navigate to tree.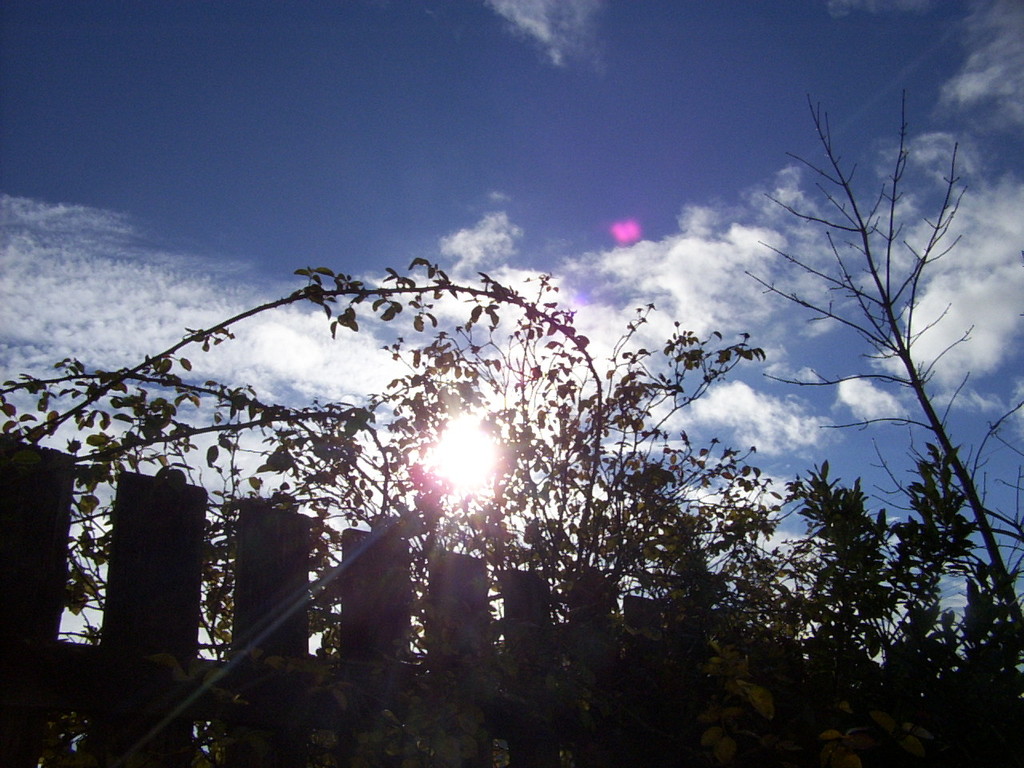
Navigation target: (0, 253, 790, 767).
